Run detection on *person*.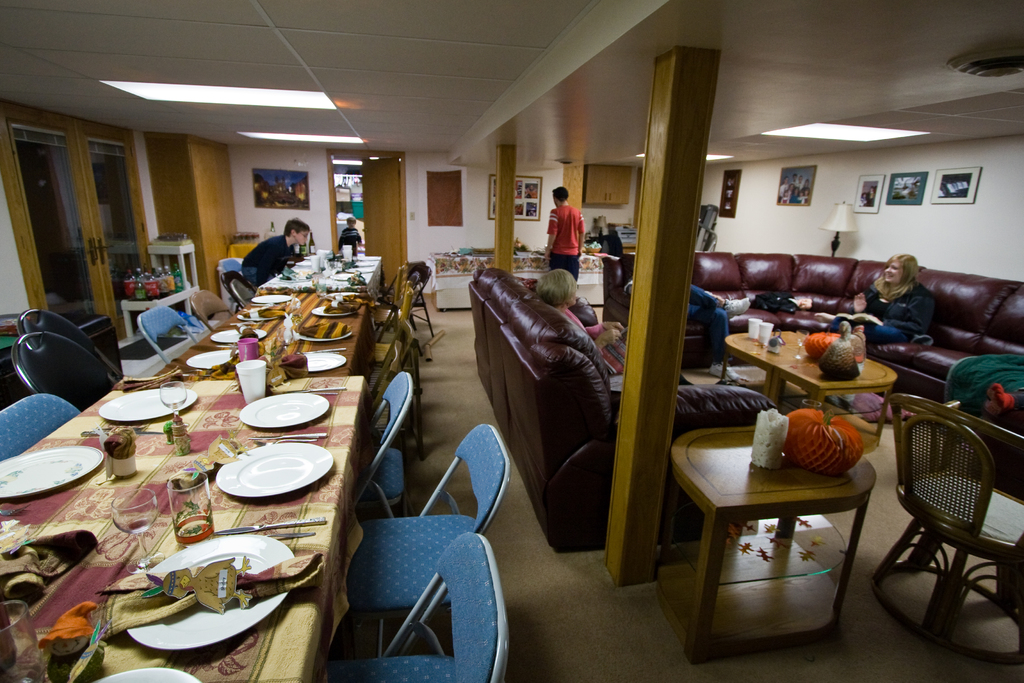
Result: l=543, t=184, r=586, b=281.
